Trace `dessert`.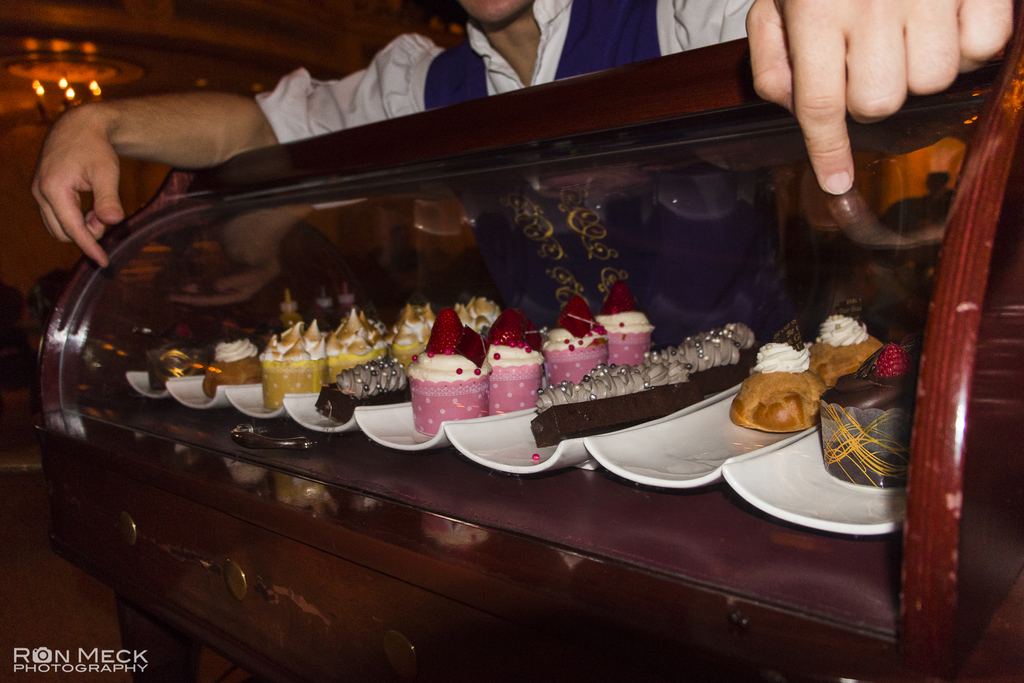
Traced to x1=536, y1=291, x2=605, y2=382.
